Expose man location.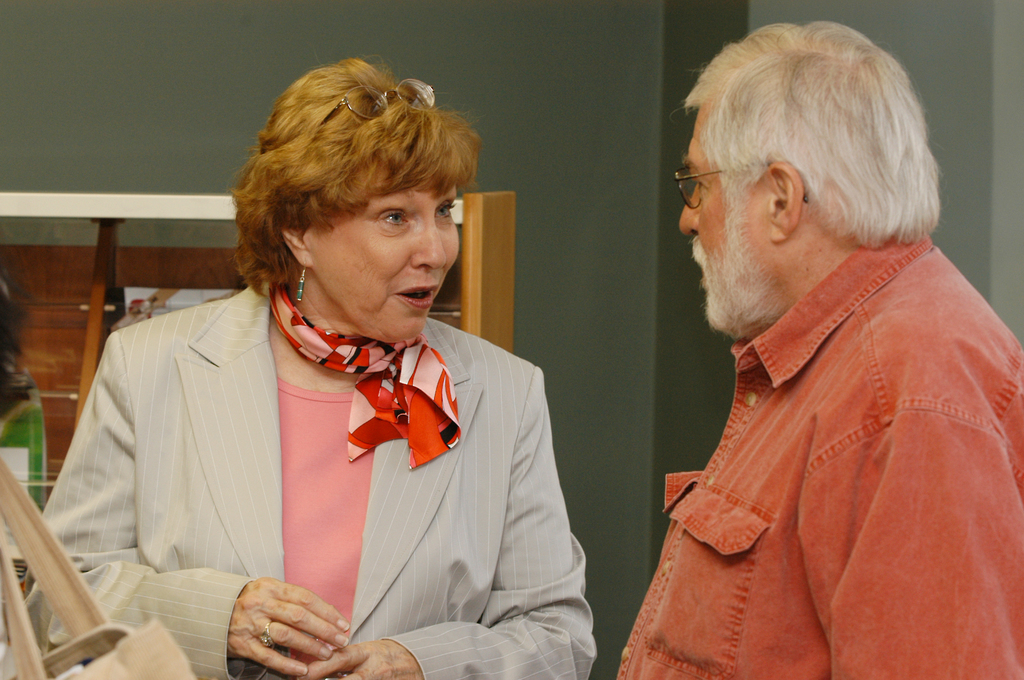
Exposed at bbox=[602, 12, 1023, 672].
